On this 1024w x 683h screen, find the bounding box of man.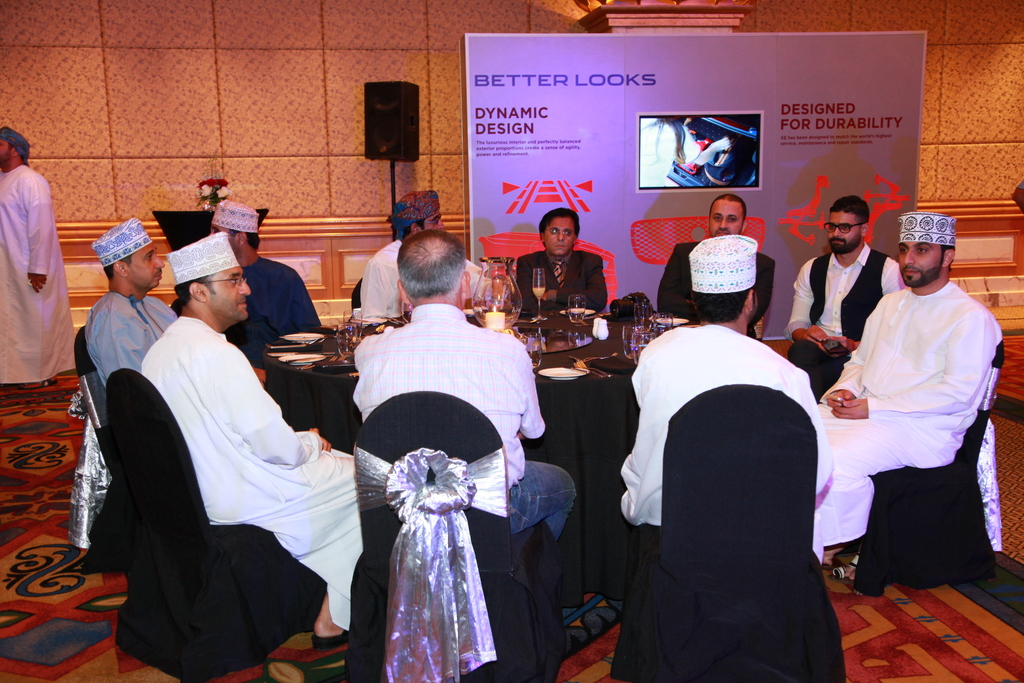
Bounding box: x1=778, y1=197, x2=900, y2=400.
